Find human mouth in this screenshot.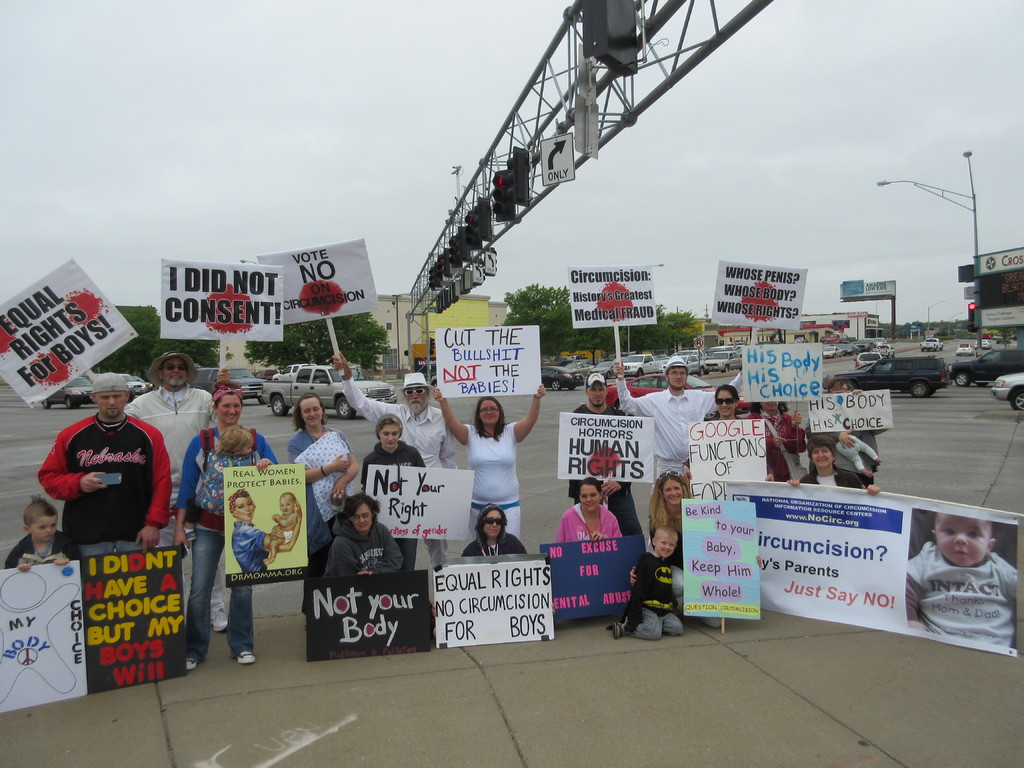
The bounding box for human mouth is crop(595, 398, 603, 401).
